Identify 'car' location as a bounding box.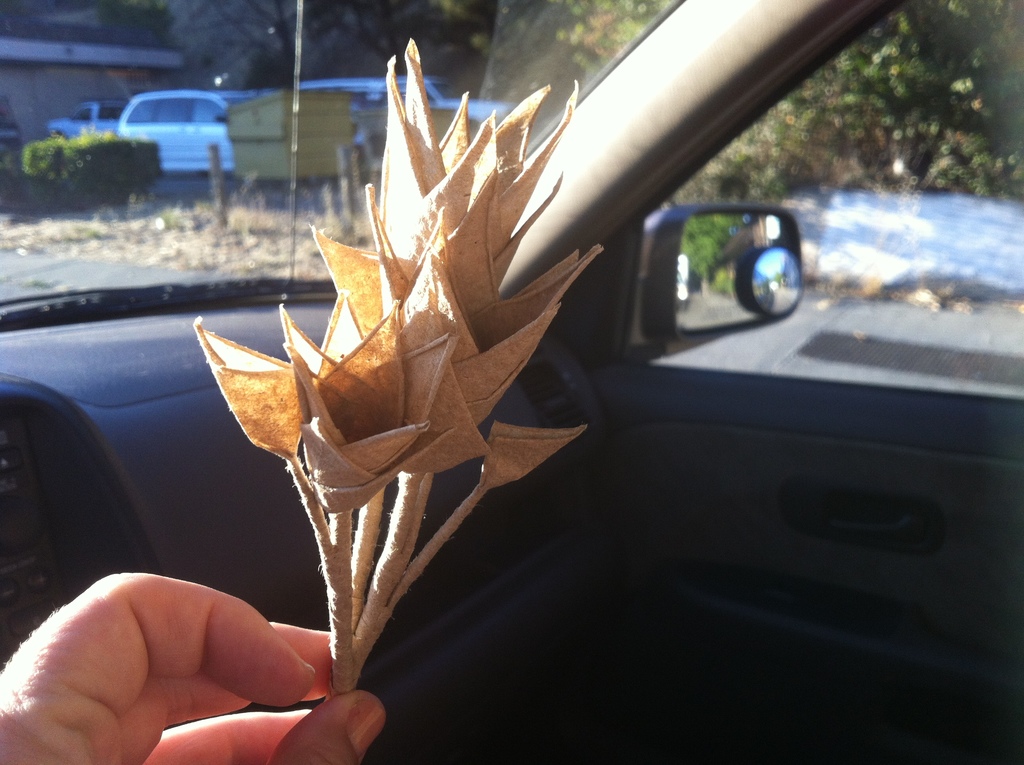
rect(296, 70, 512, 172).
